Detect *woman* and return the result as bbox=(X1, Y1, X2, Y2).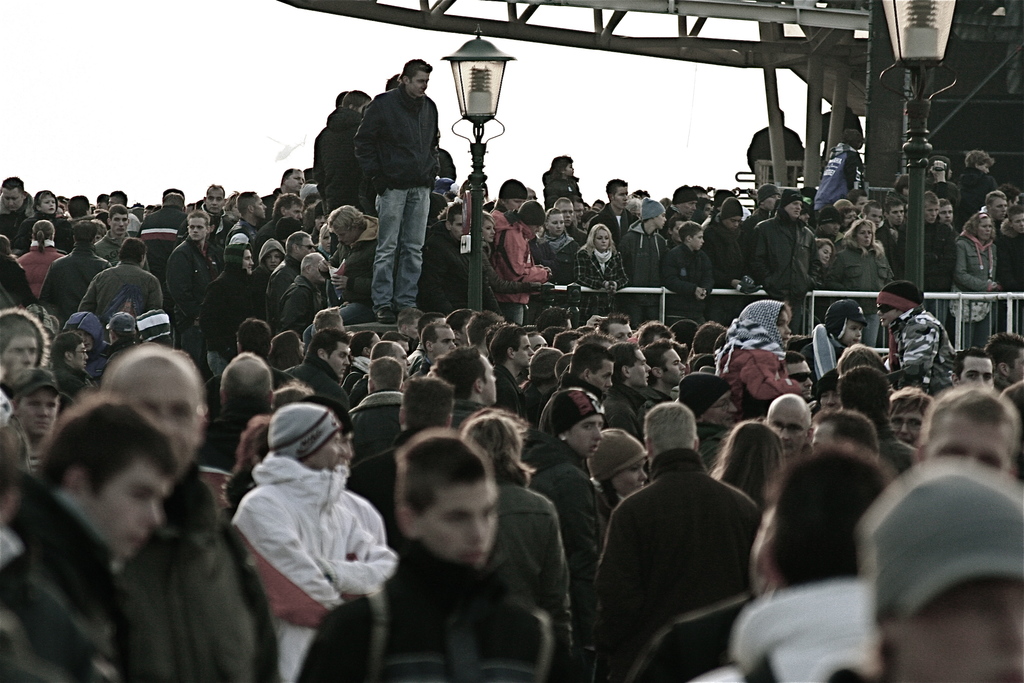
bbox=(824, 221, 894, 342).
